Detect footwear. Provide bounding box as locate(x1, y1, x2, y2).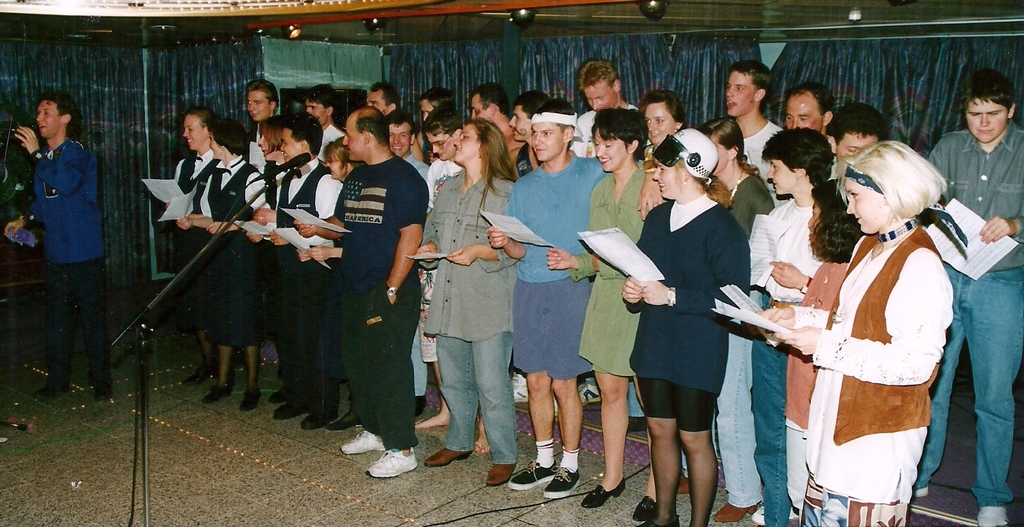
locate(330, 408, 365, 429).
